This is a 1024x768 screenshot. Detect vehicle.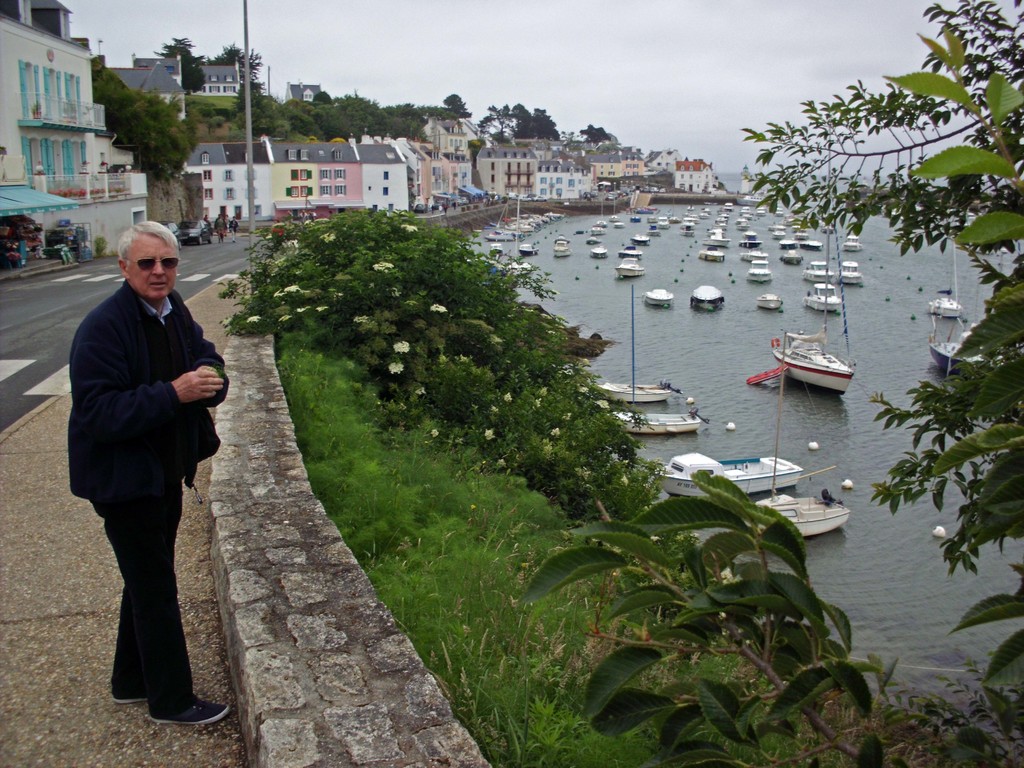
crop(682, 221, 694, 237).
